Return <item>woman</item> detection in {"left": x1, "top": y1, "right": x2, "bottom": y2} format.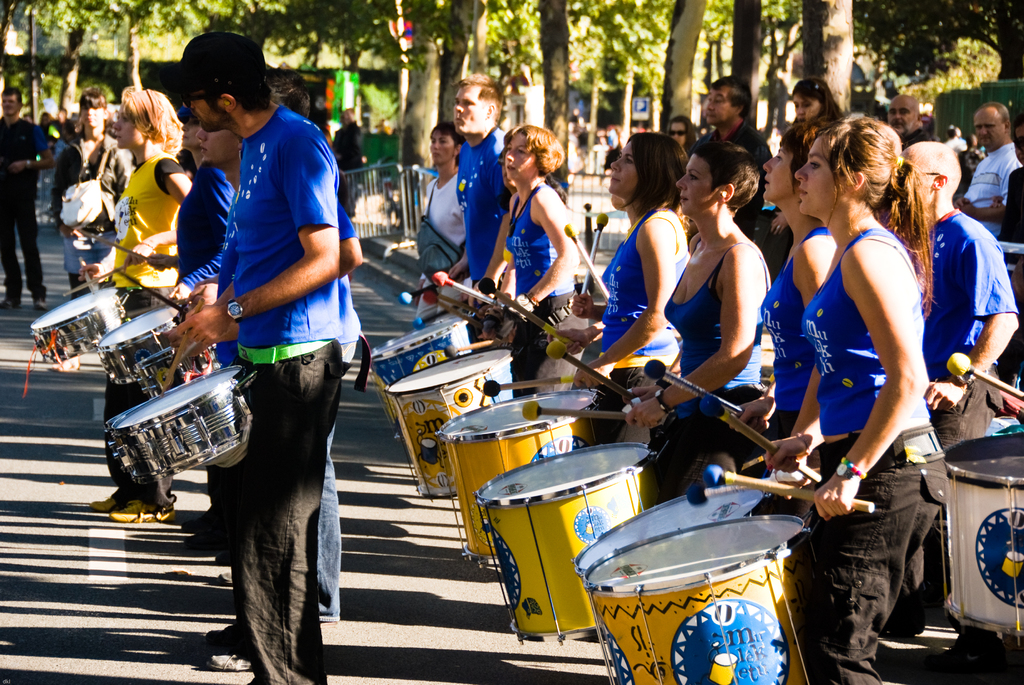
{"left": 147, "top": 109, "right": 230, "bottom": 304}.
